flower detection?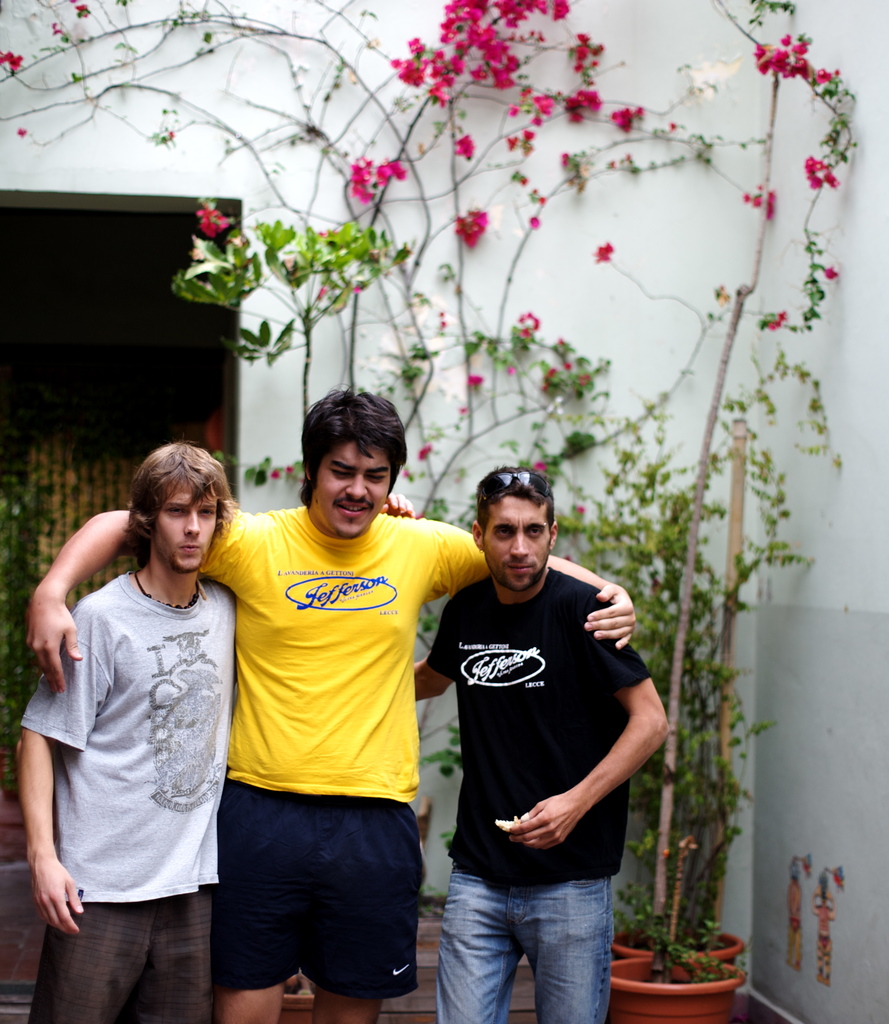
left=582, top=375, right=588, bottom=383
